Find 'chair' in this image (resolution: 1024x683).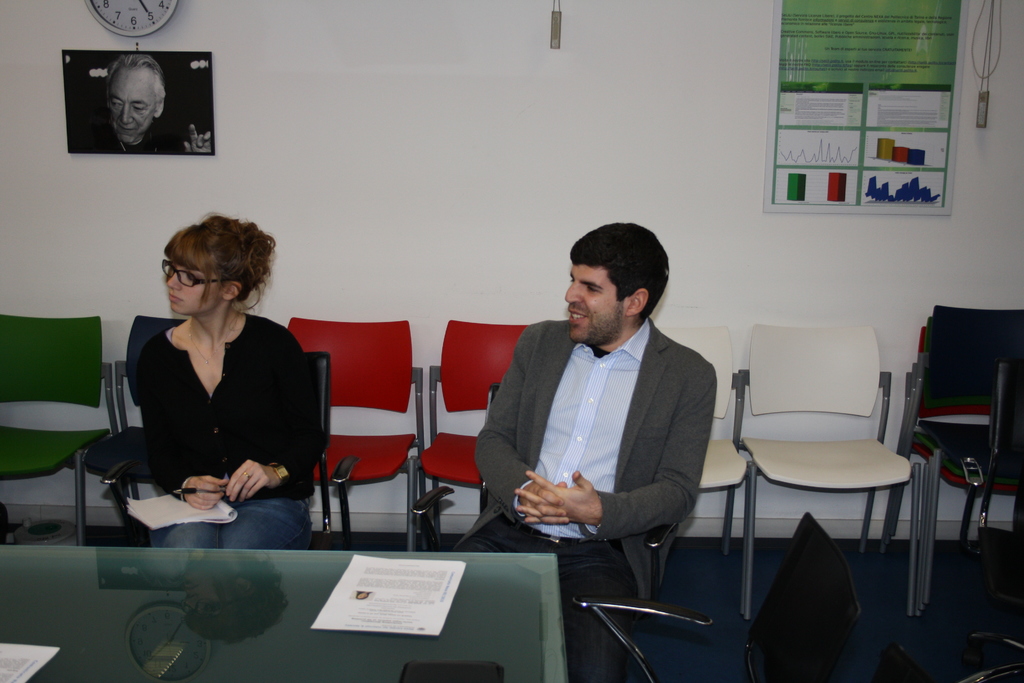
899:299:1023:604.
